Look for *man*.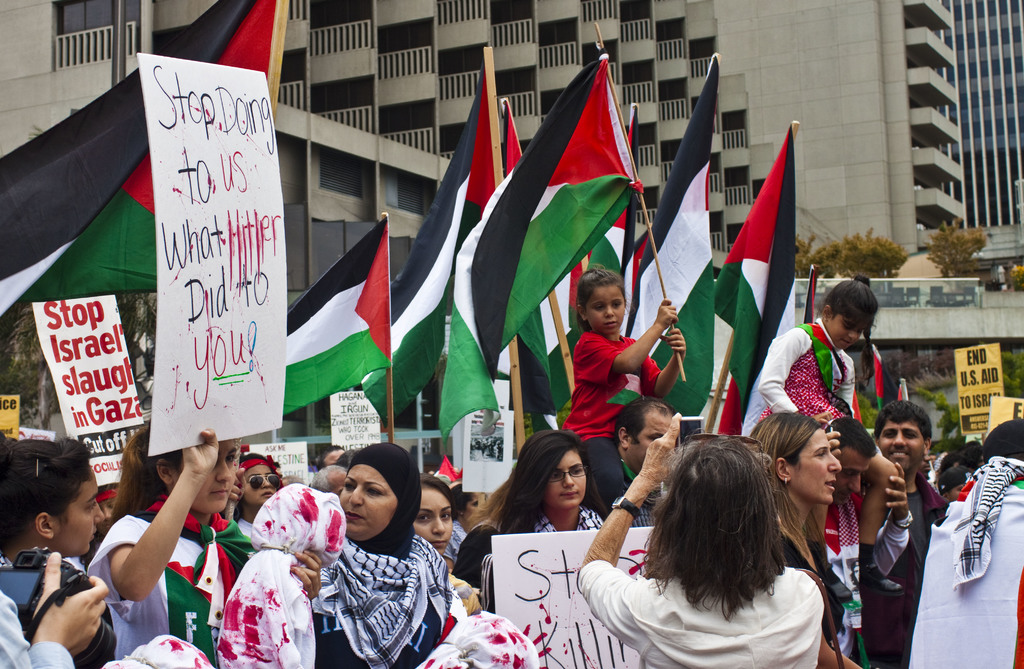
Found: {"x1": 614, "y1": 399, "x2": 675, "y2": 528}.
